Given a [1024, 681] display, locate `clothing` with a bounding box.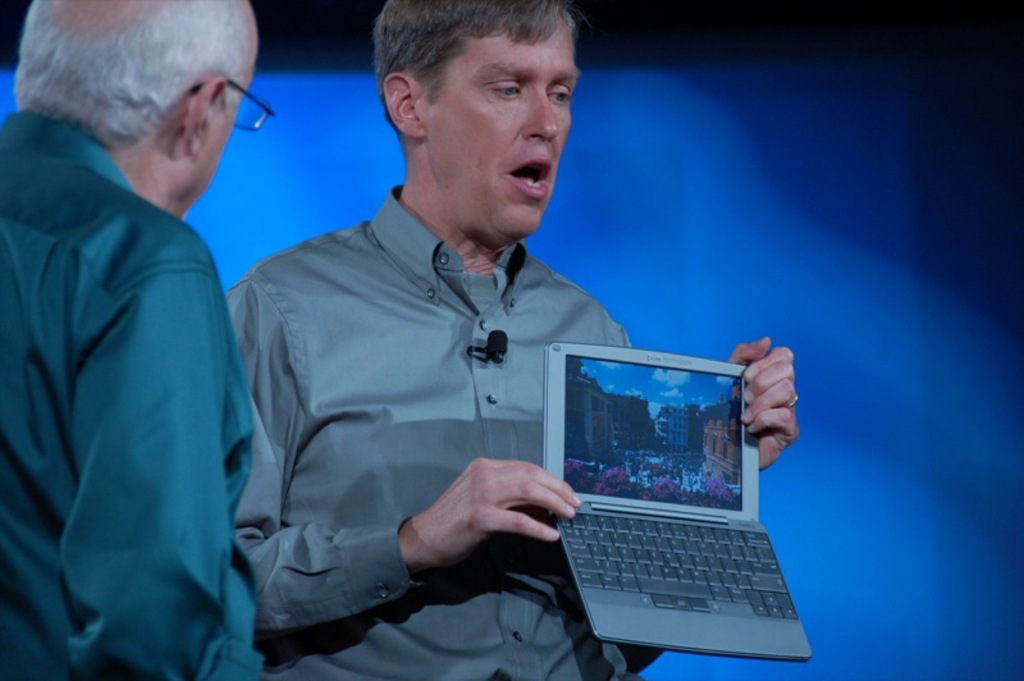
Located: 17/63/265/675.
